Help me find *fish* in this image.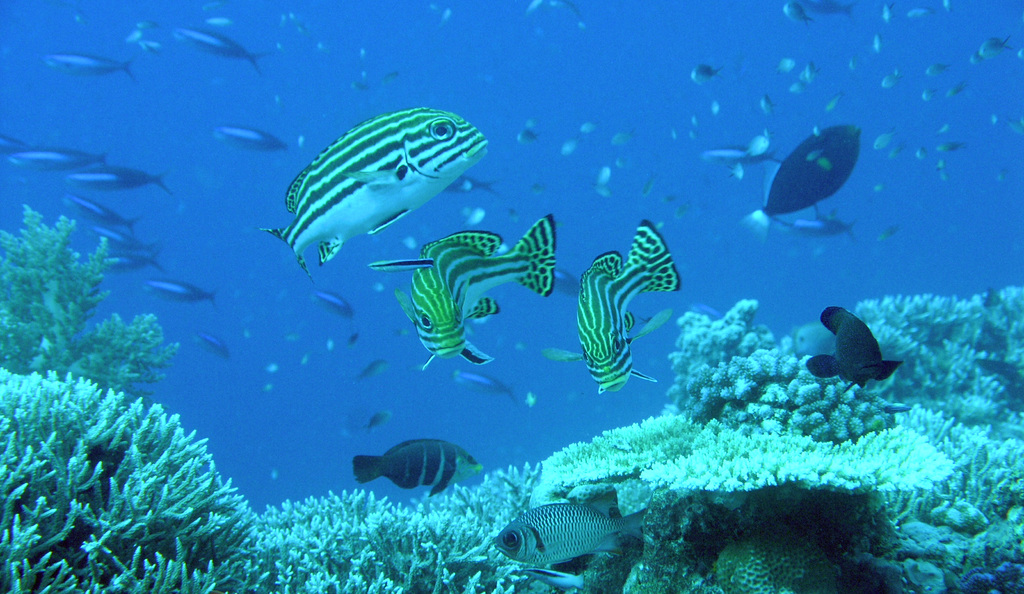
Found it: <region>313, 288, 356, 321</region>.
